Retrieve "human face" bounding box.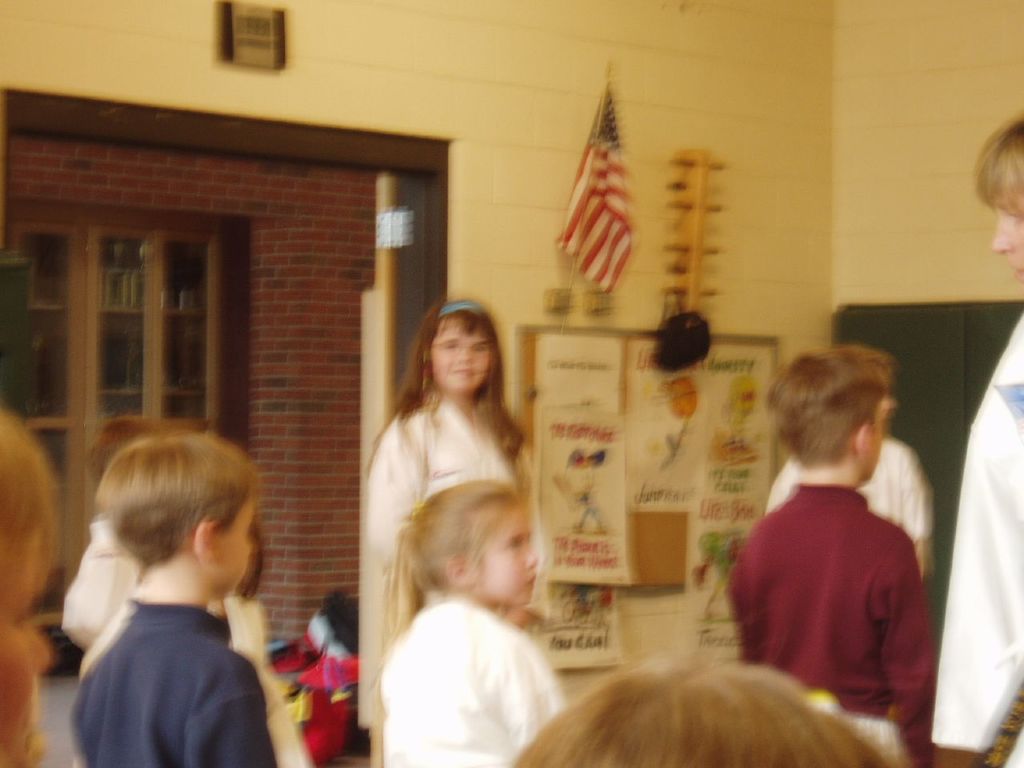
Bounding box: locate(866, 410, 882, 479).
